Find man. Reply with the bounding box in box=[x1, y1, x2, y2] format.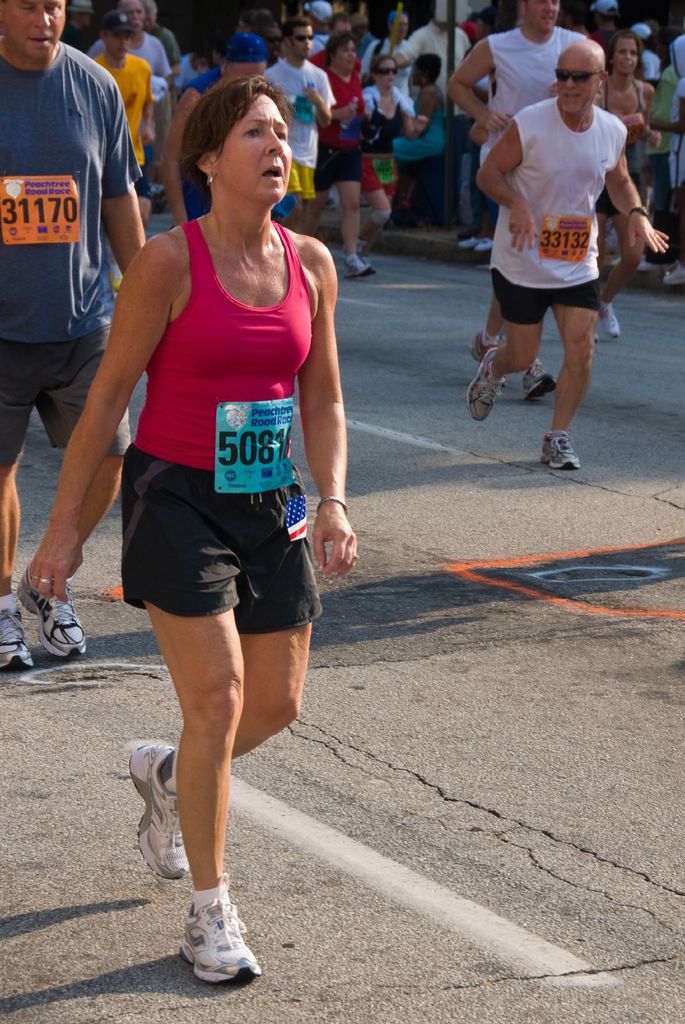
box=[450, 0, 627, 408].
